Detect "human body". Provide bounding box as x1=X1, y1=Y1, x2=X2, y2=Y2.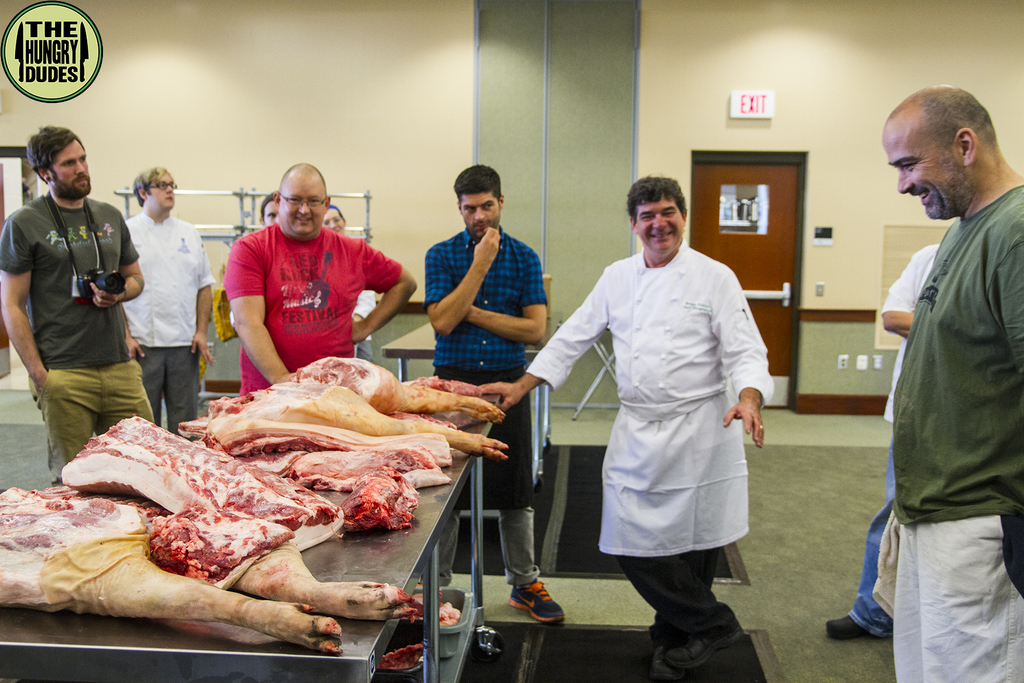
x1=863, y1=95, x2=1020, y2=680.
